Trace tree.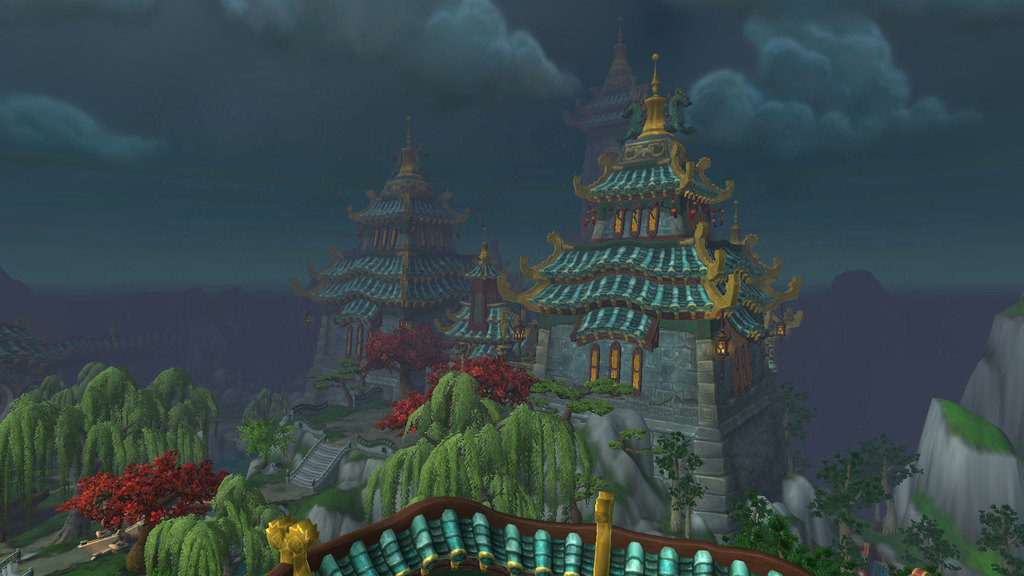
Traced to select_region(607, 429, 706, 545).
